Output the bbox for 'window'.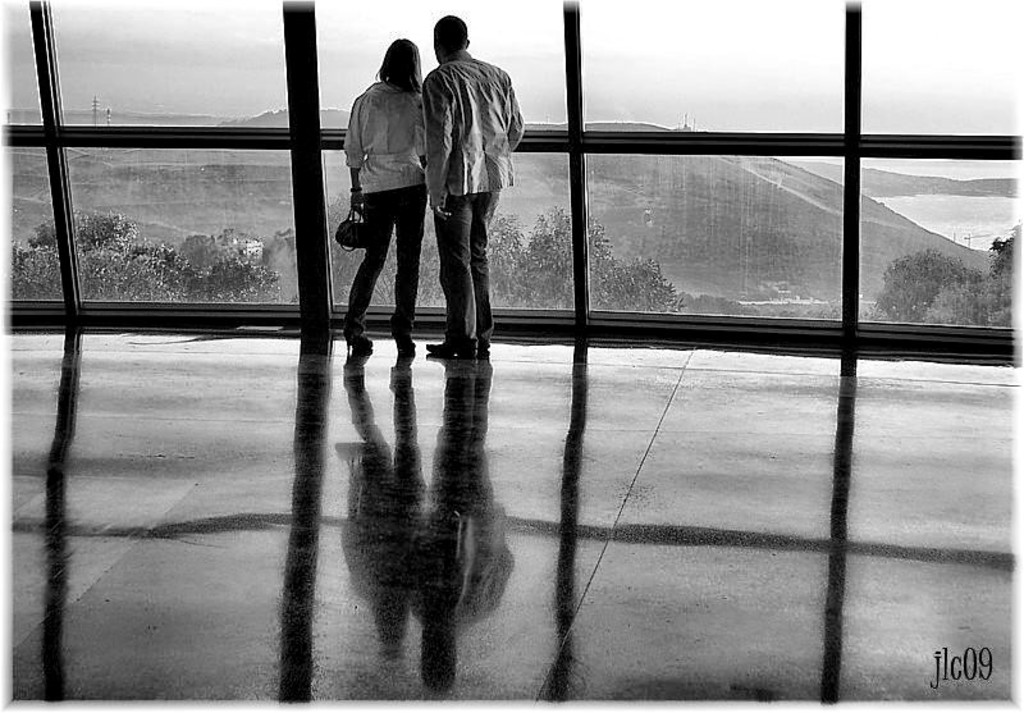
{"left": 852, "top": 157, "right": 1023, "bottom": 326}.
